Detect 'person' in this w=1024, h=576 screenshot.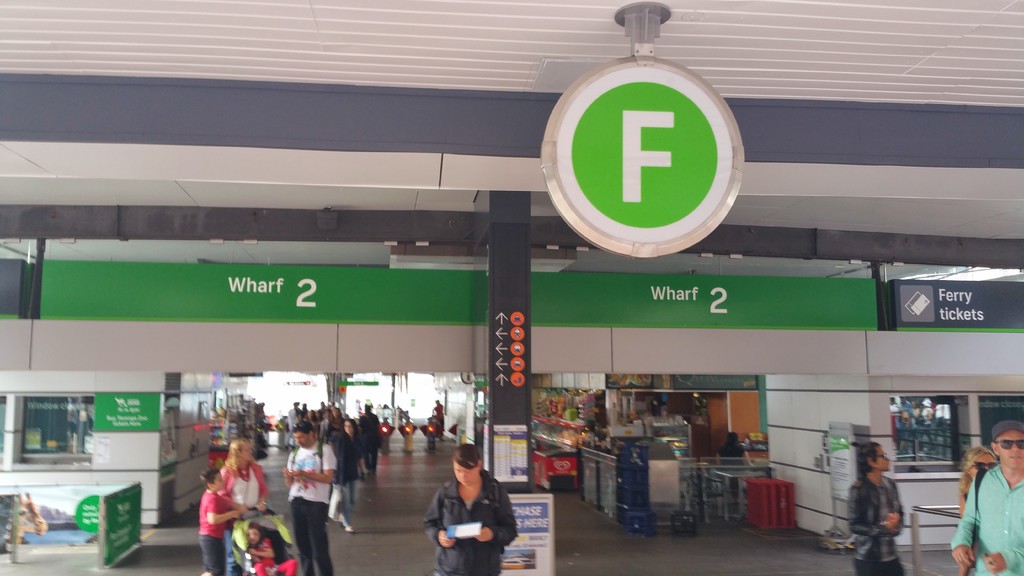
Detection: [859, 435, 916, 566].
